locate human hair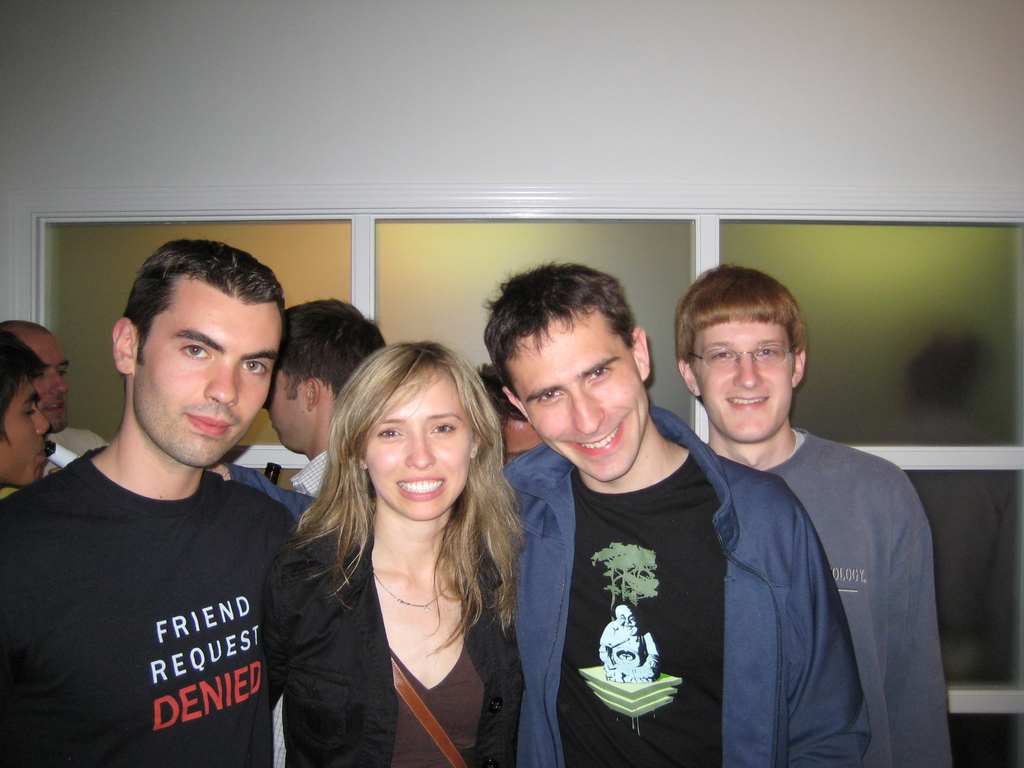
481,264,636,409
